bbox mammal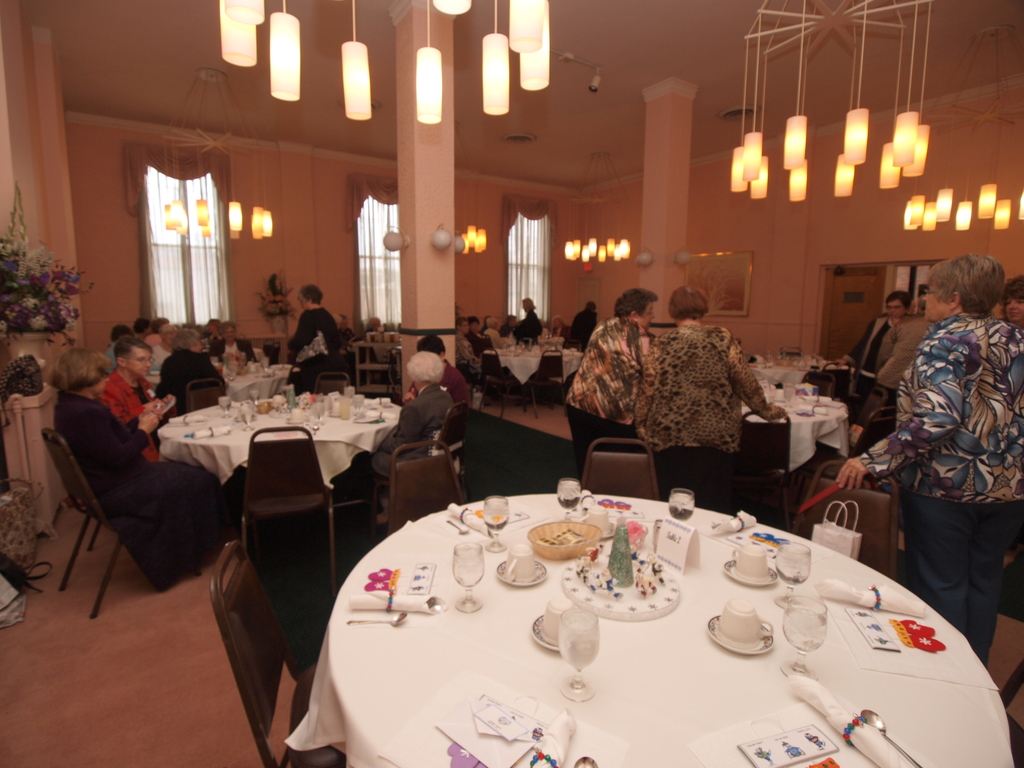
locate(342, 312, 364, 348)
